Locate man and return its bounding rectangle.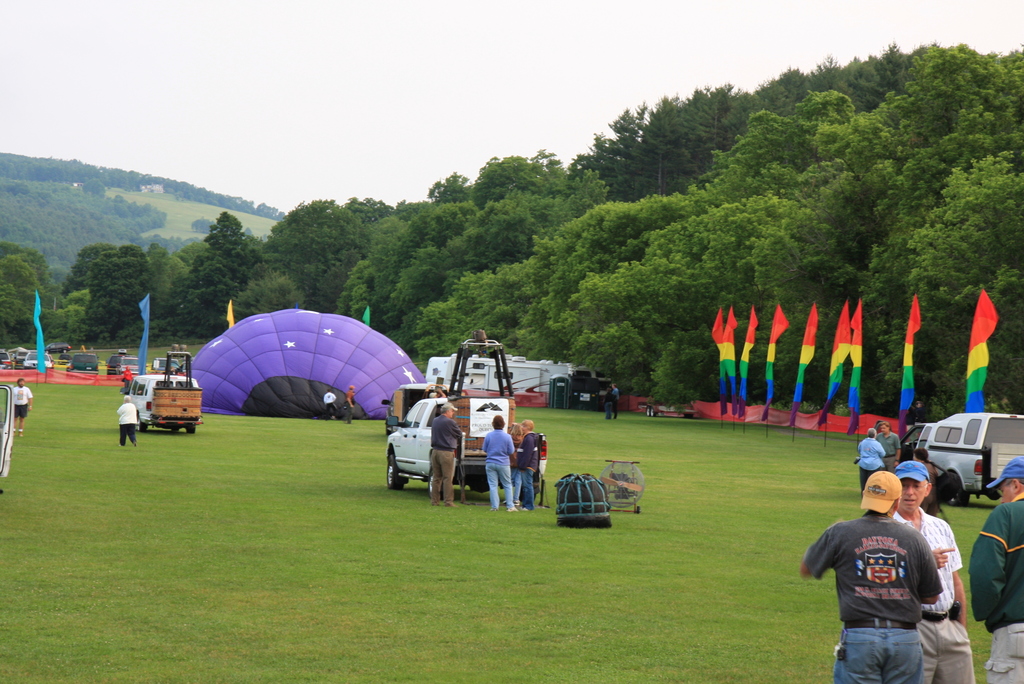
{"left": 871, "top": 420, "right": 902, "bottom": 474}.
